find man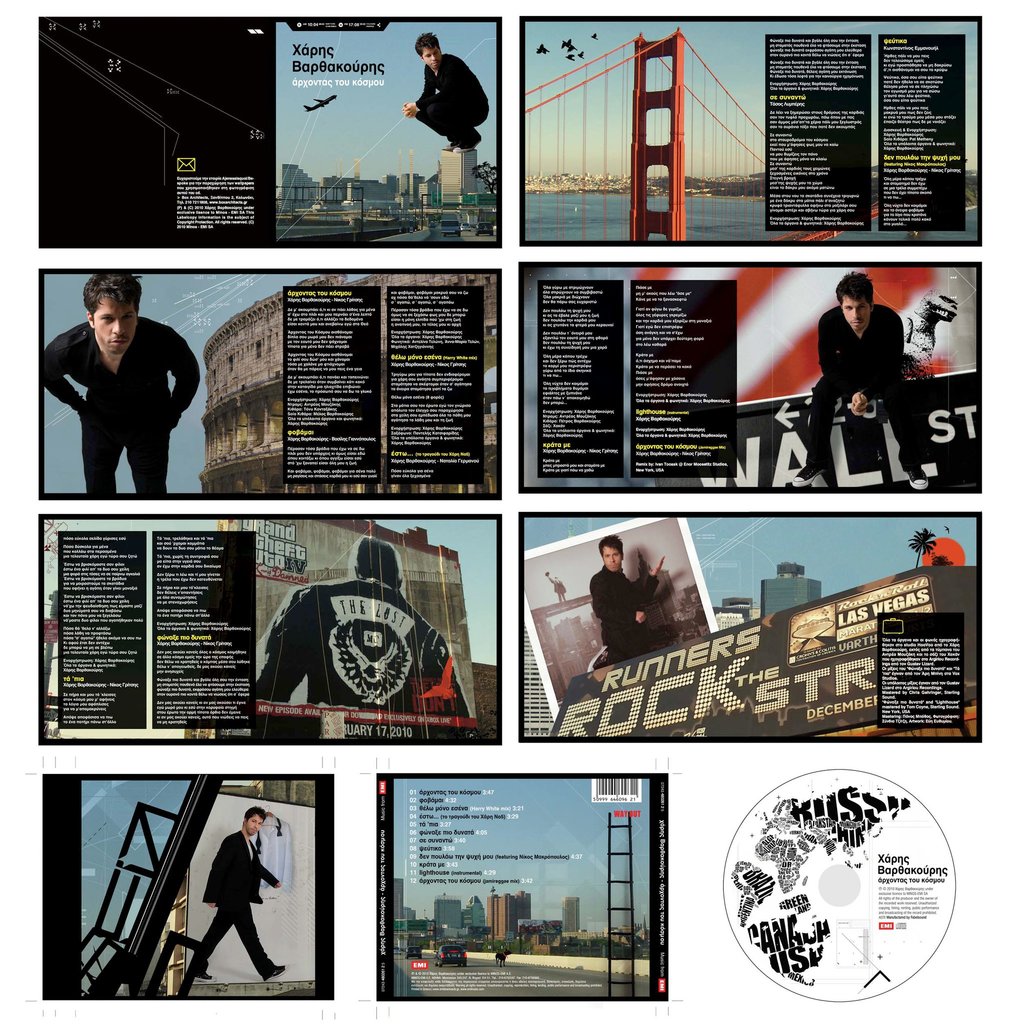
left=795, top=271, right=945, bottom=499
